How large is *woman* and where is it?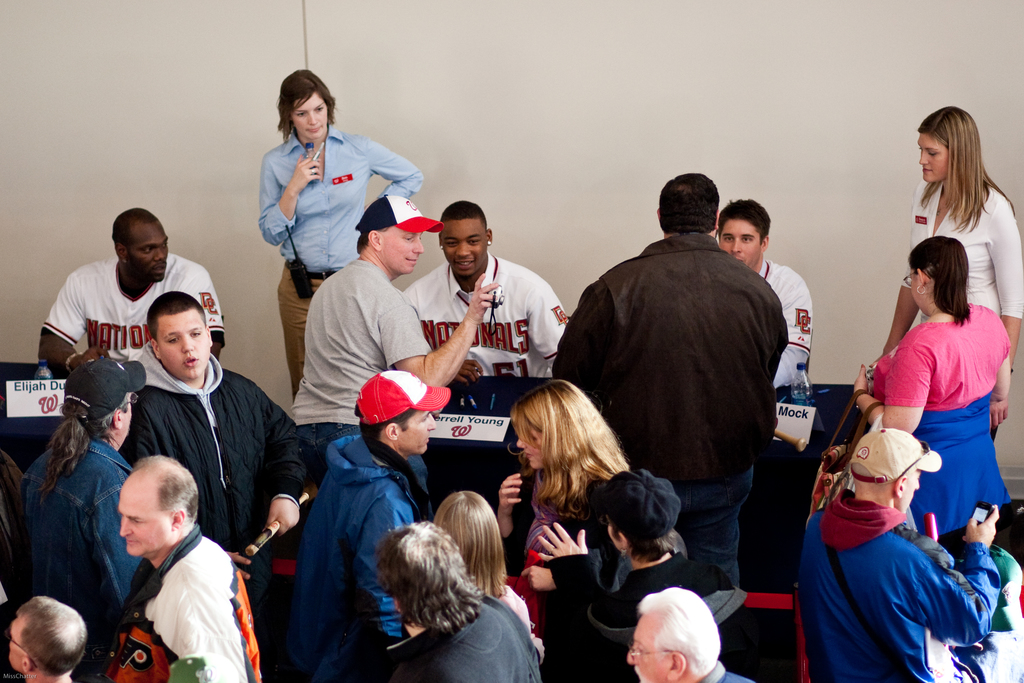
Bounding box: locate(261, 65, 422, 403).
